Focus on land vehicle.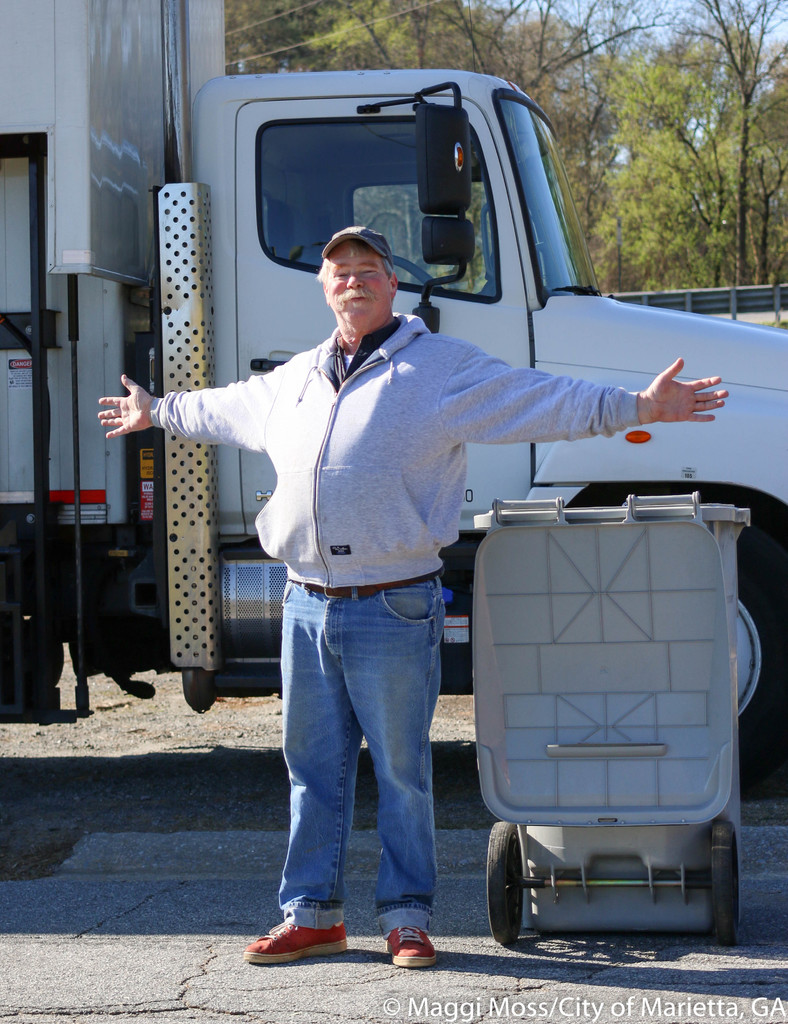
Focused at 0,0,787,760.
